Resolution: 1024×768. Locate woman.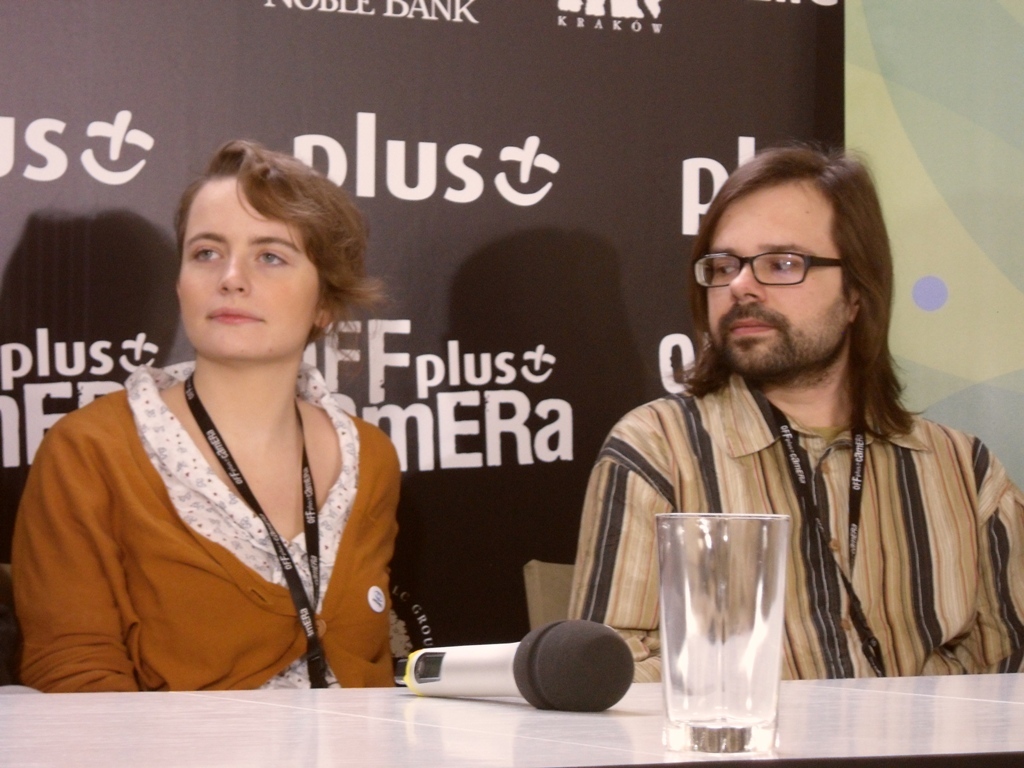
Rect(38, 156, 424, 709).
